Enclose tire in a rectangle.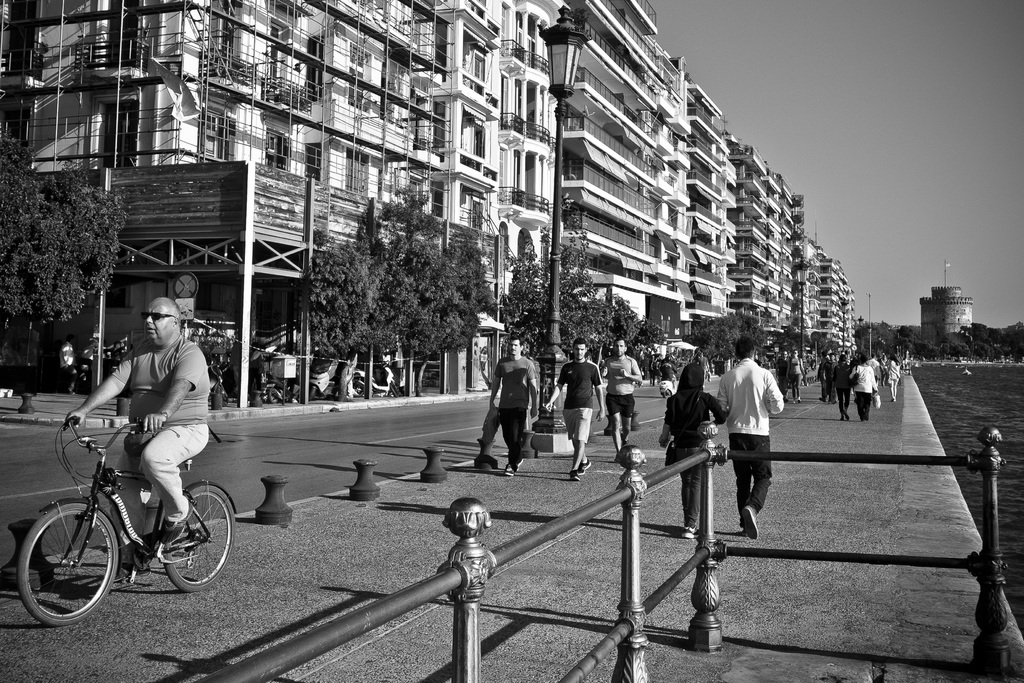
bbox=(351, 382, 364, 397).
